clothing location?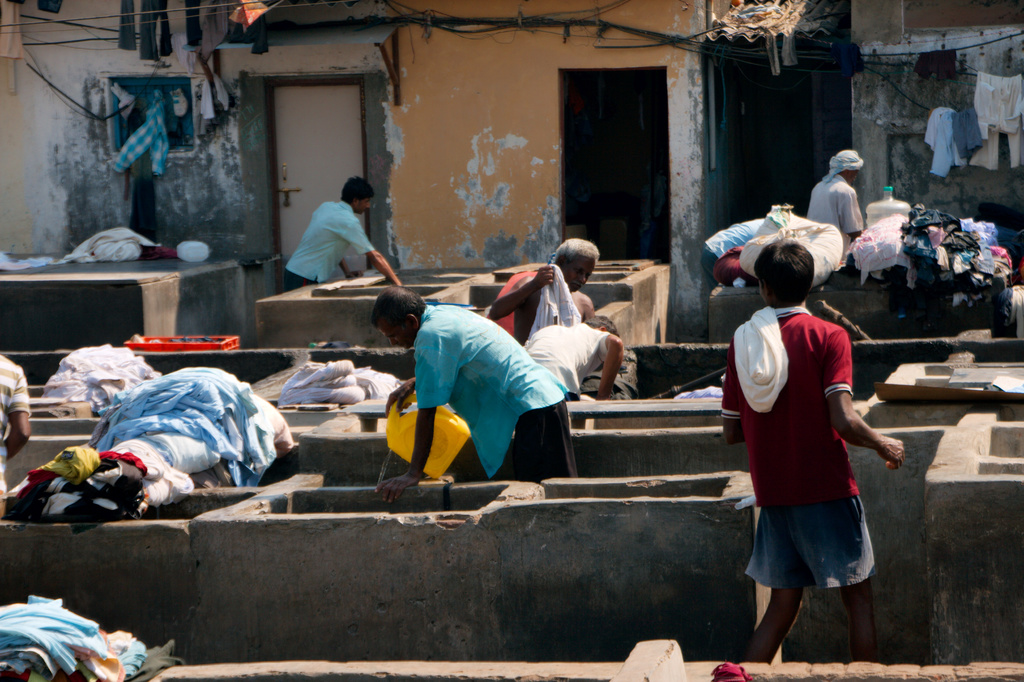
(x1=412, y1=303, x2=577, y2=488)
